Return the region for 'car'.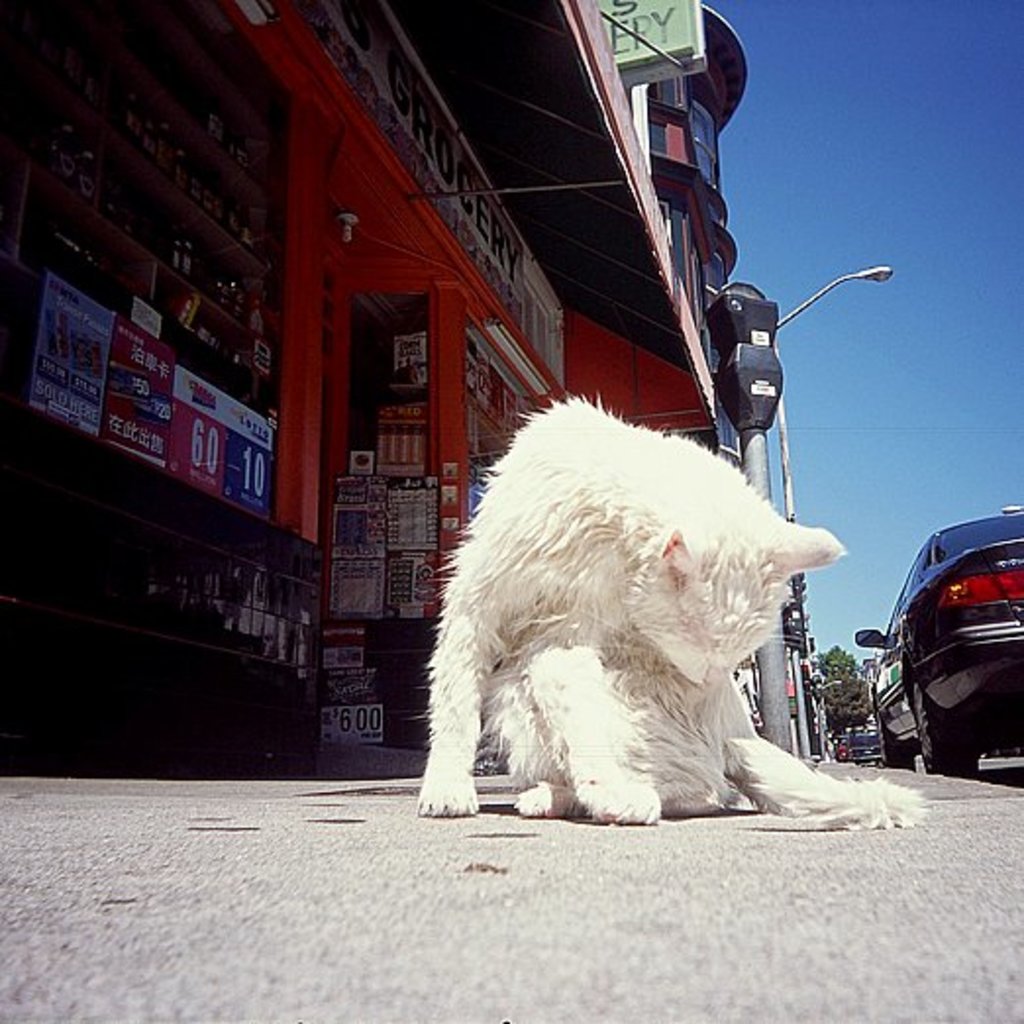
(left=842, top=492, right=1018, bottom=771).
